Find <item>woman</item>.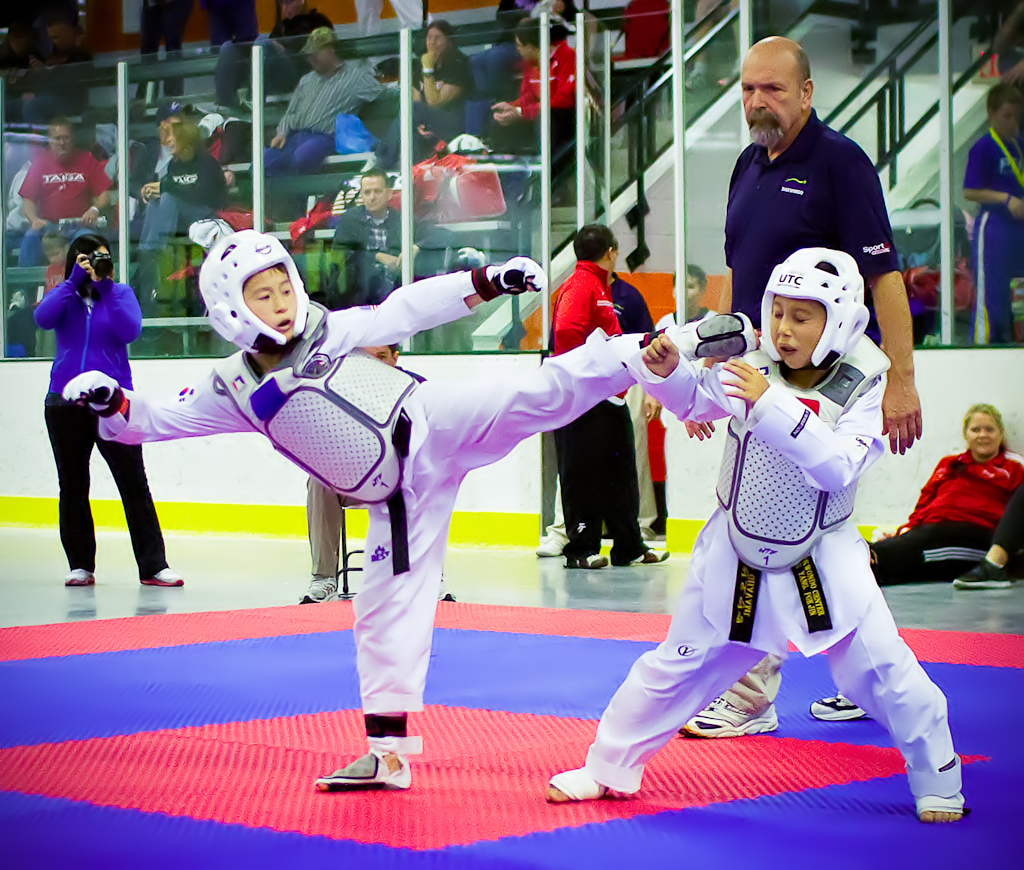
[143, 120, 230, 249].
